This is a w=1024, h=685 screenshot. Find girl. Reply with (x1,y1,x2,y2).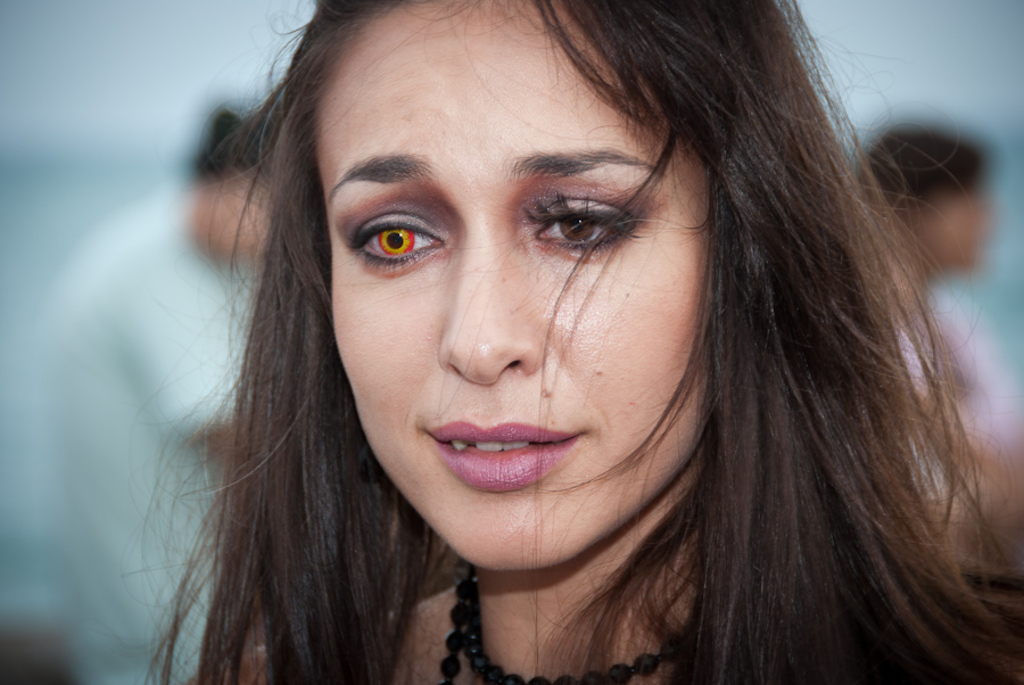
(149,0,1023,684).
